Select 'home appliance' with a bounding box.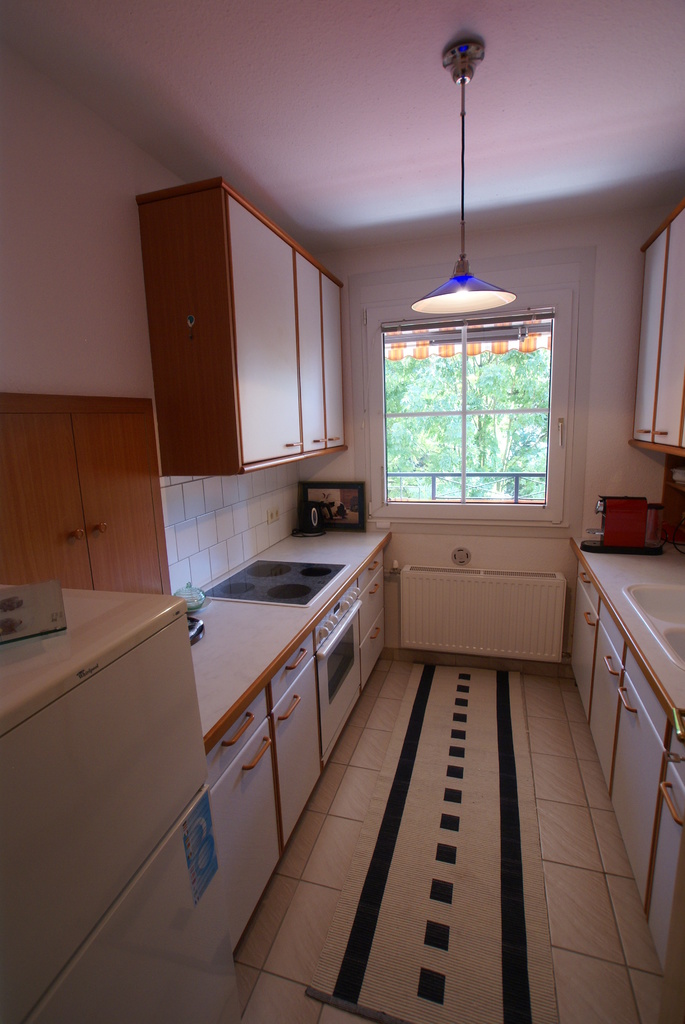
{"x1": 198, "y1": 556, "x2": 347, "y2": 608}.
